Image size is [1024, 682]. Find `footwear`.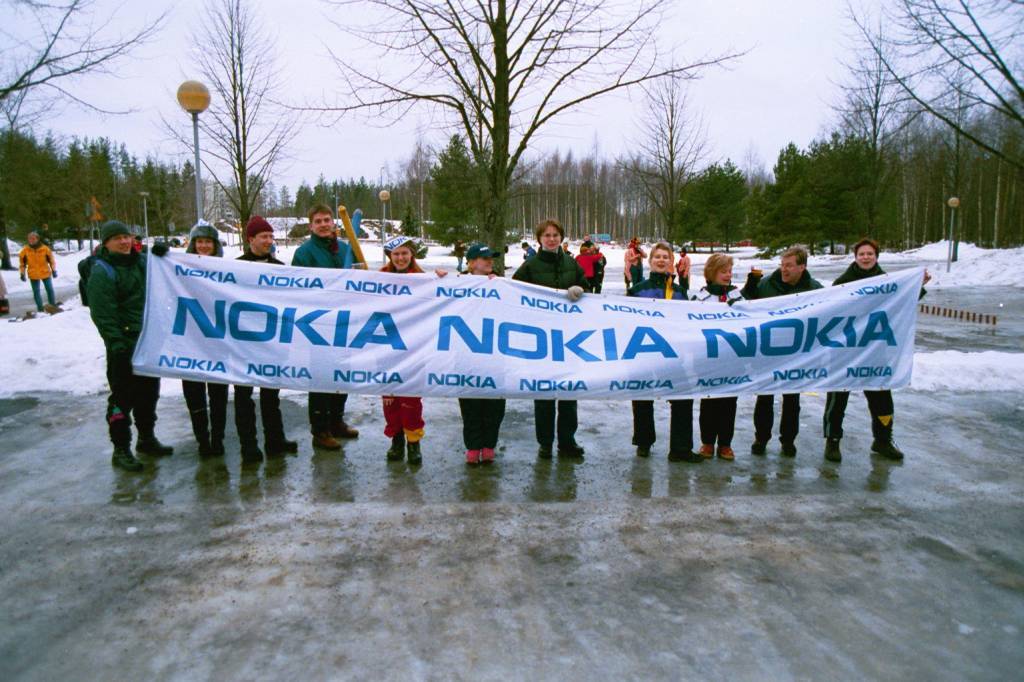
box=[211, 439, 224, 455].
